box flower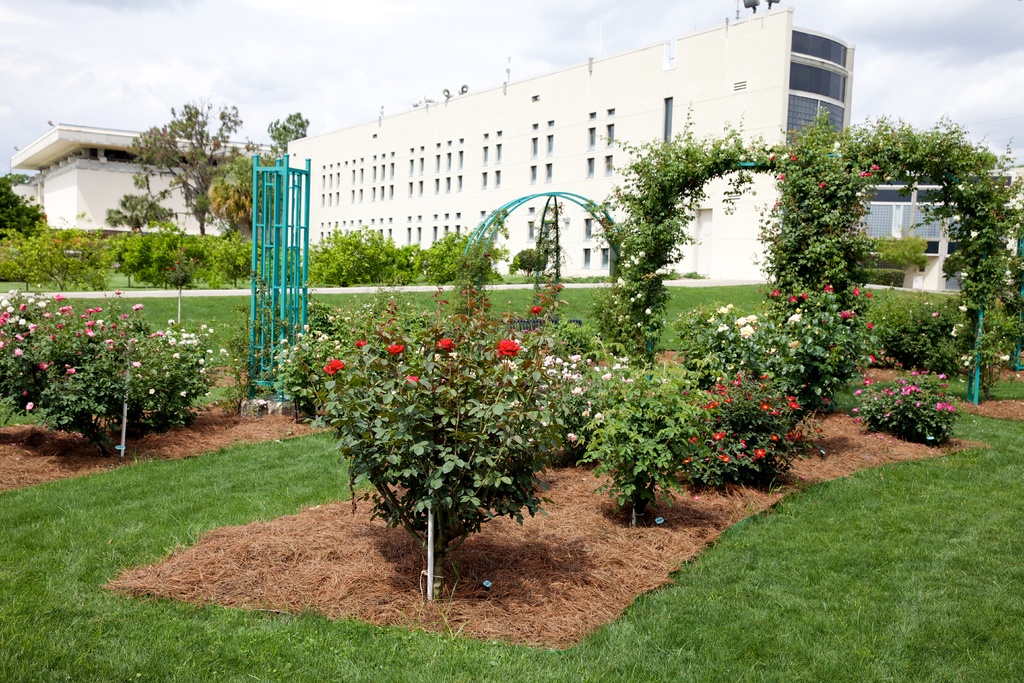
crop(967, 354, 975, 363)
